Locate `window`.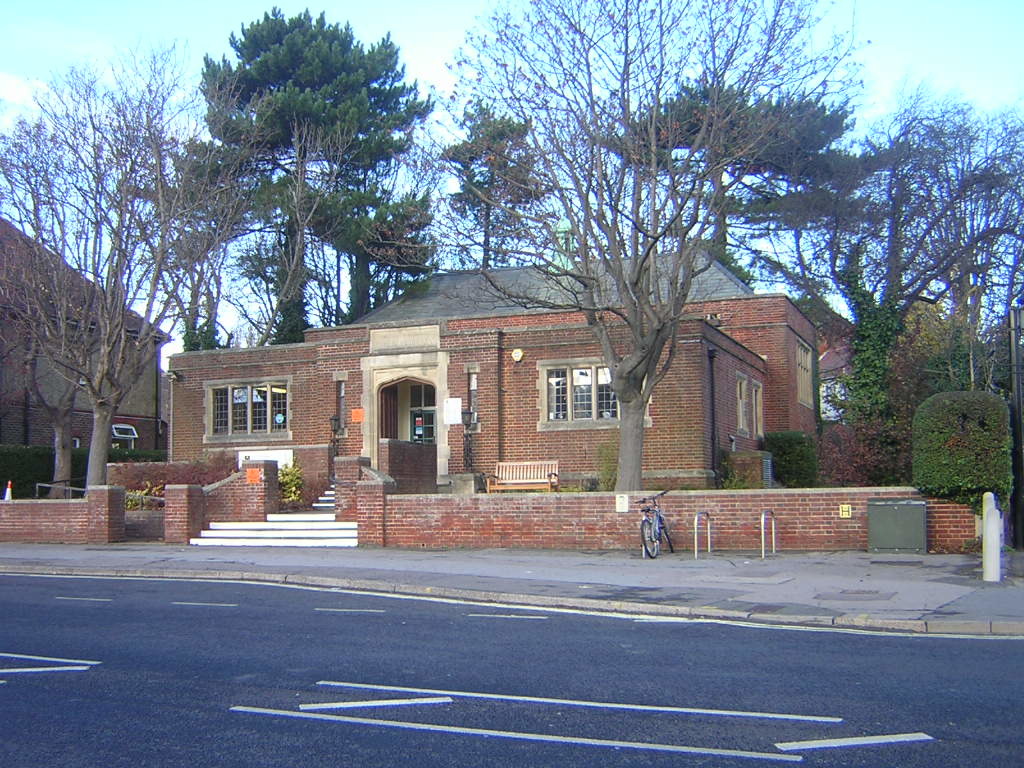
Bounding box: BBox(732, 370, 750, 437).
